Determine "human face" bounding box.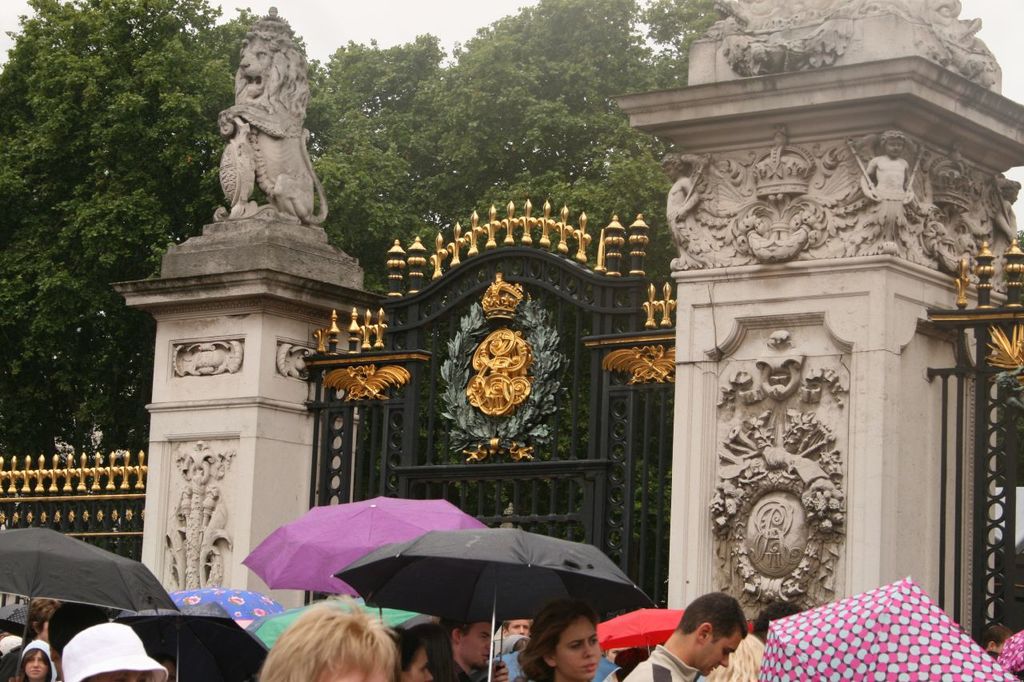
Determined: (407,648,432,680).
